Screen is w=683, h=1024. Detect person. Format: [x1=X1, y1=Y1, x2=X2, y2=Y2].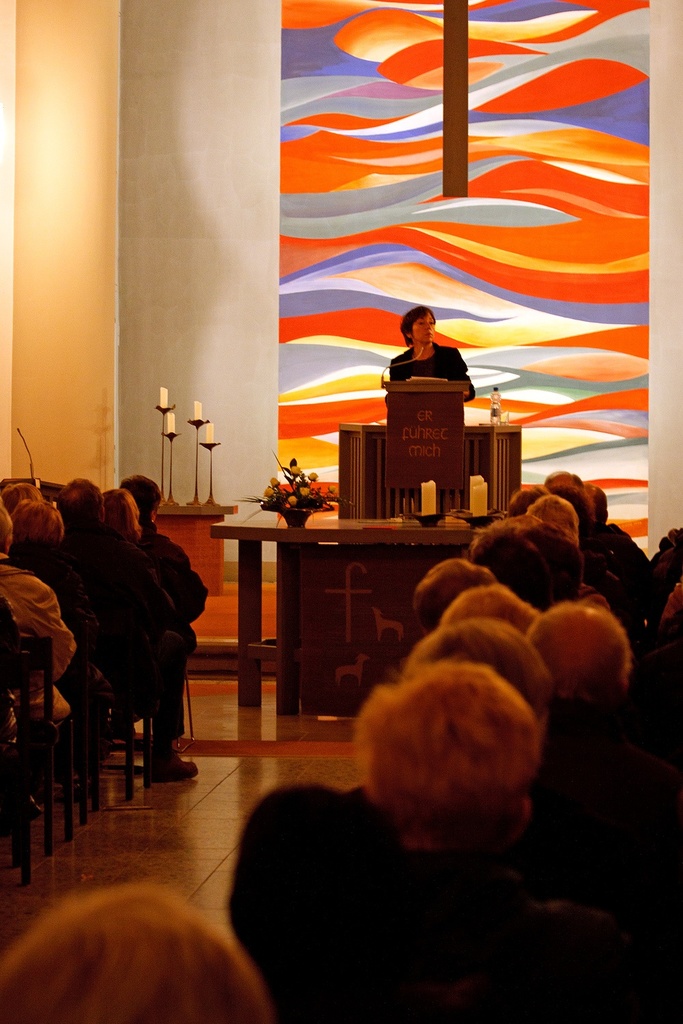
[x1=387, y1=300, x2=471, y2=395].
